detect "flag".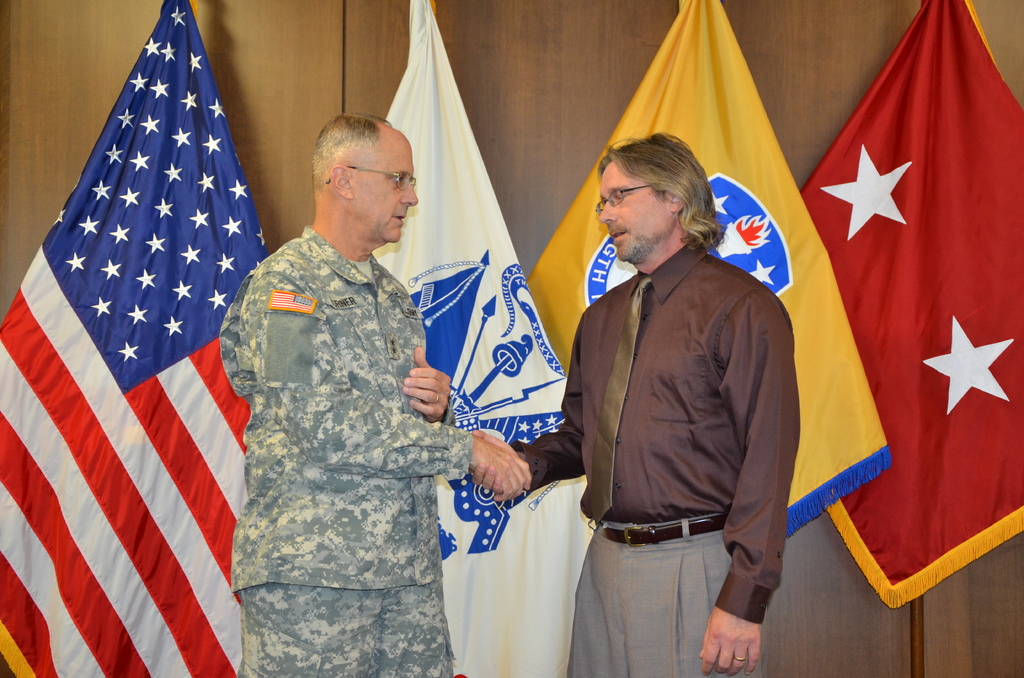
Detected at region(792, 0, 1023, 609).
